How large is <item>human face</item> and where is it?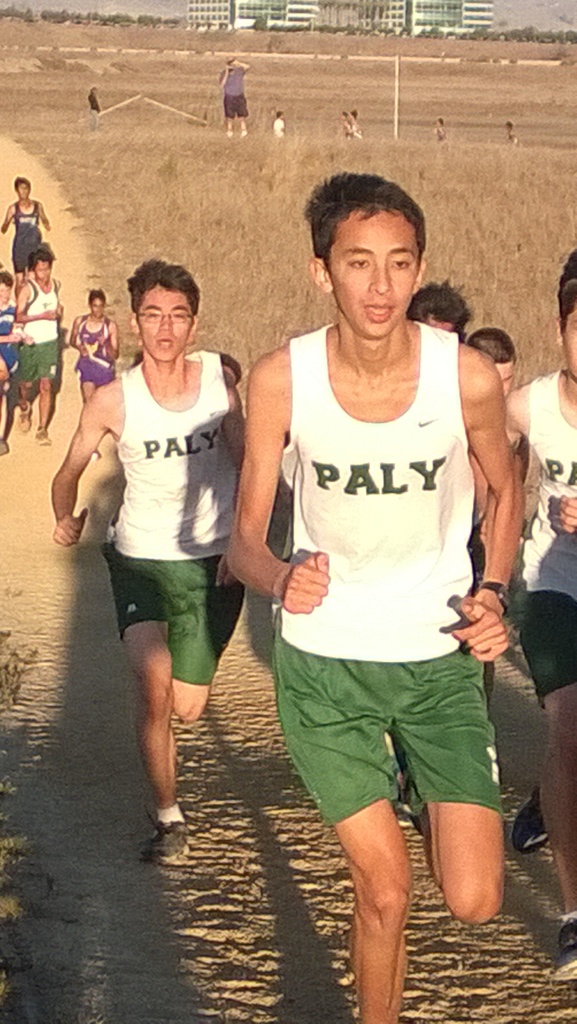
Bounding box: 0/281/12/305.
